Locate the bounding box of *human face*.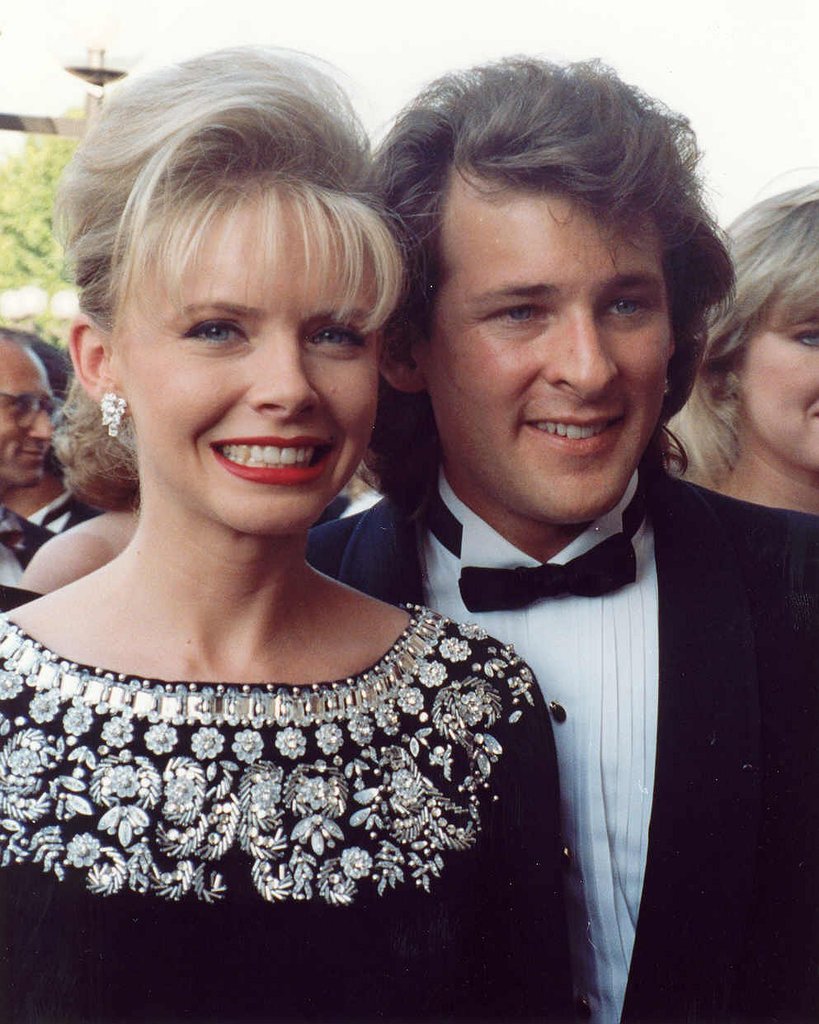
Bounding box: (x1=735, y1=300, x2=818, y2=471).
